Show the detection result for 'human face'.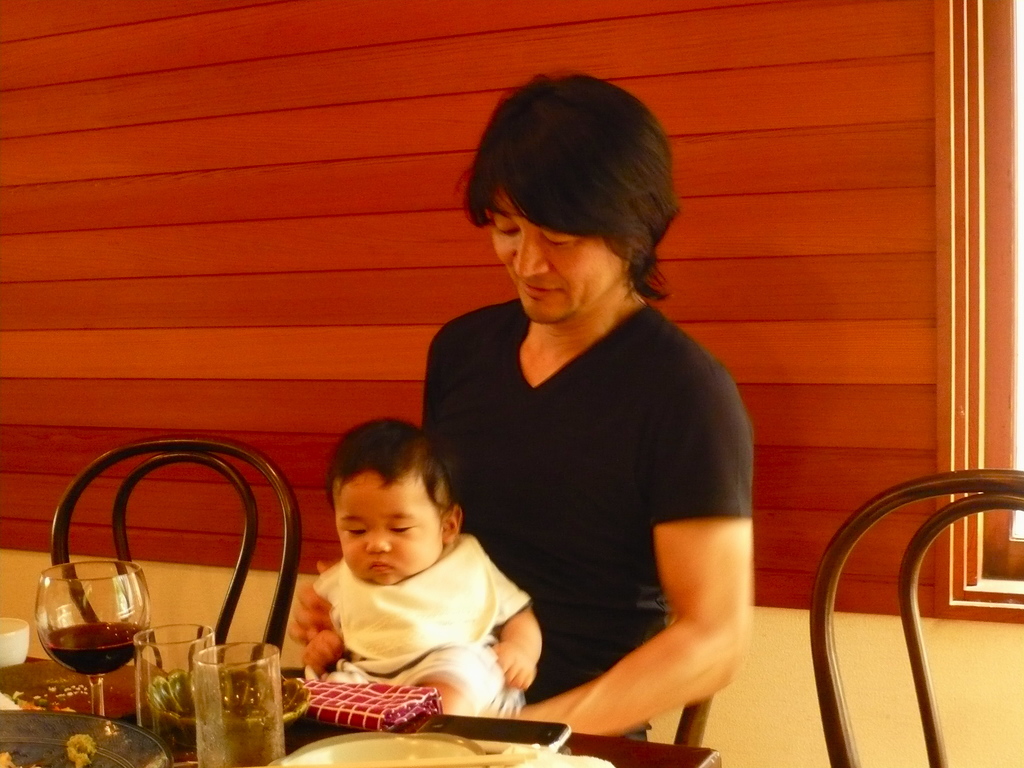
l=334, t=472, r=443, b=588.
